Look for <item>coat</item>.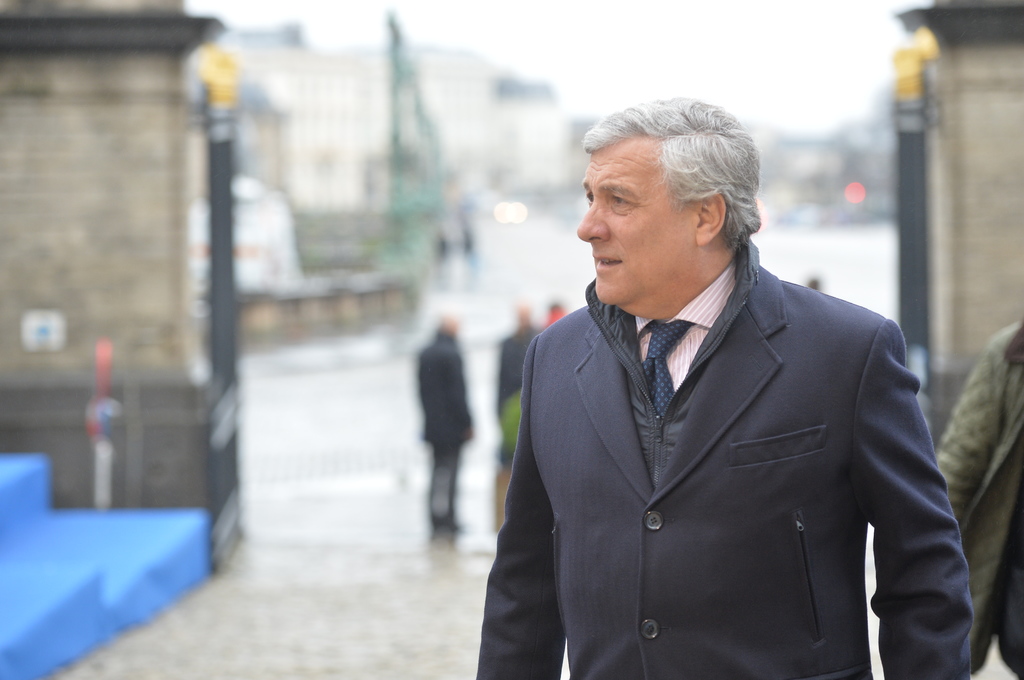
Found: {"x1": 415, "y1": 321, "x2": 476, "y2": 452}.
